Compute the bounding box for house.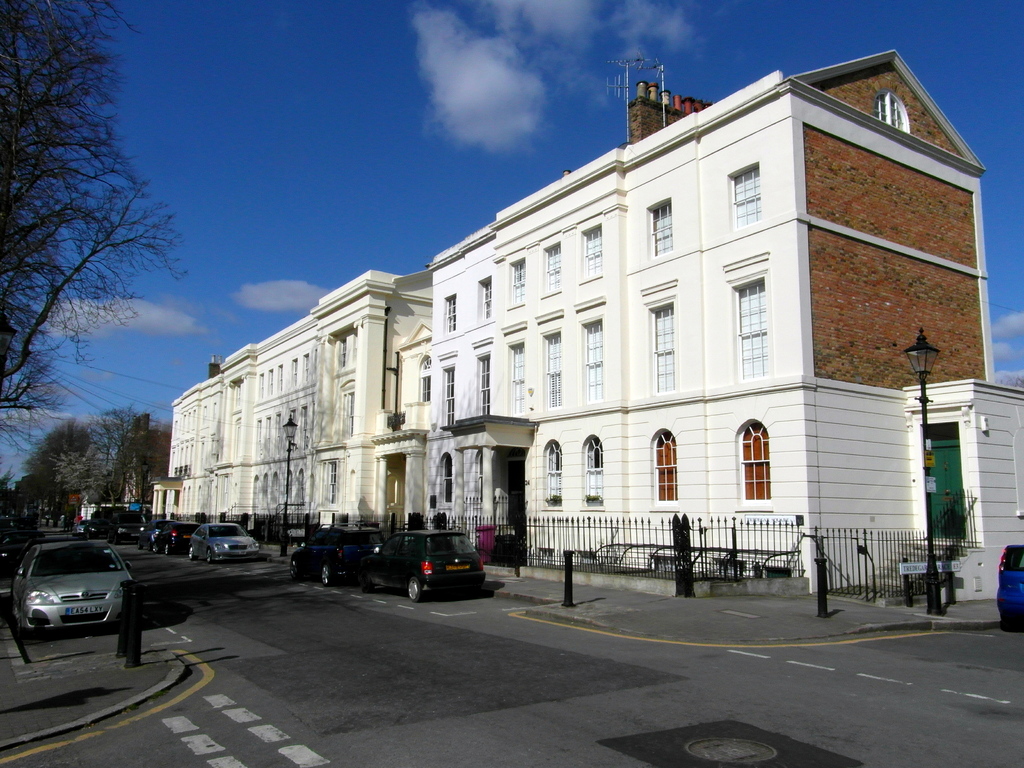
624/120/831/556.
